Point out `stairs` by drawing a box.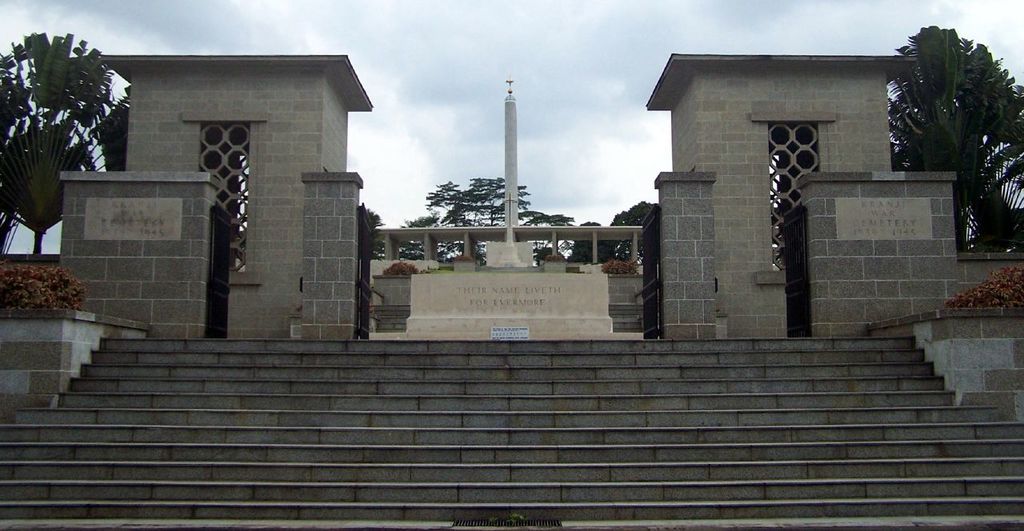
[x1=0, y1=335, x2=1023, y2=530].
